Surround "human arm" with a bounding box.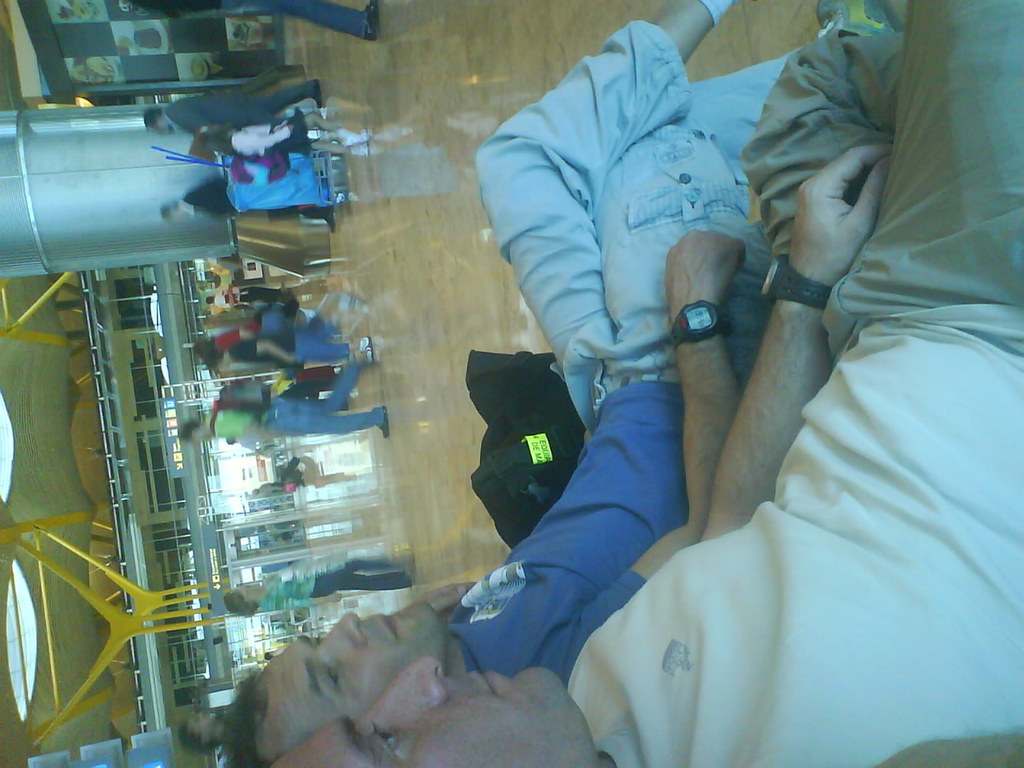
BBox(259, 590, 313, 613).
